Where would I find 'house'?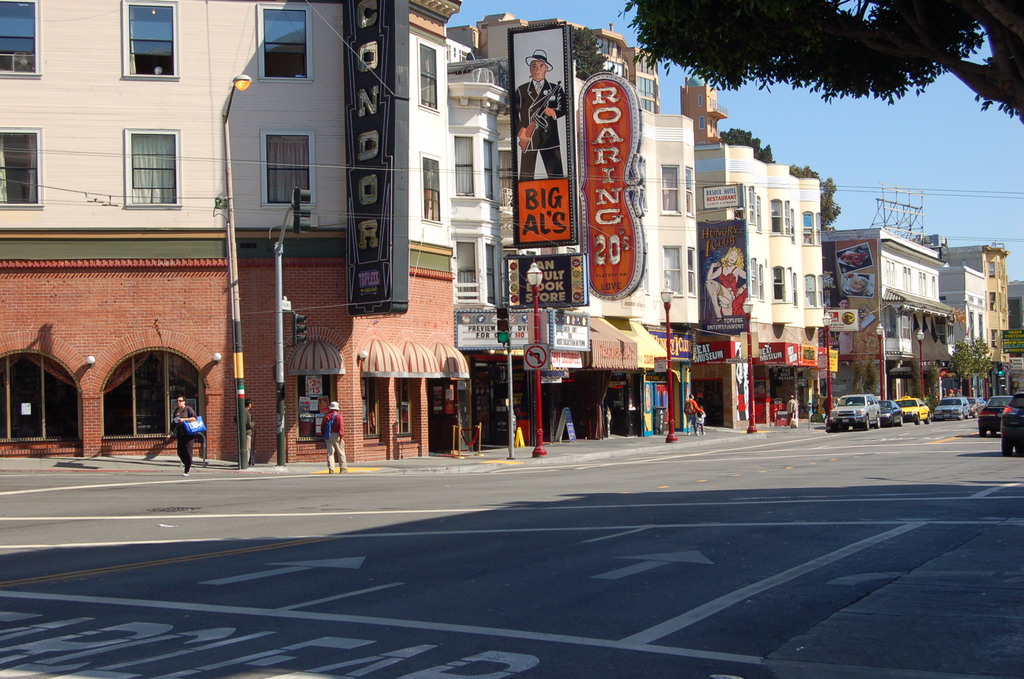
At BBox(960, 262, 993, 417).
